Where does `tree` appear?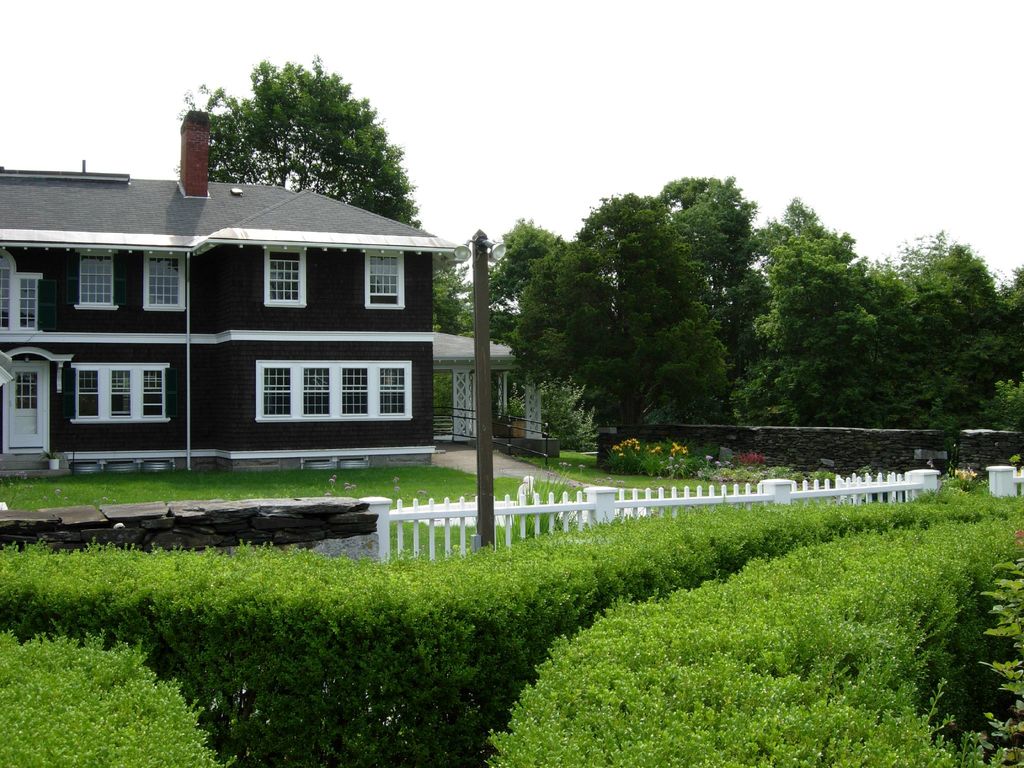
Appears at (973, 257, 1023, 442).
